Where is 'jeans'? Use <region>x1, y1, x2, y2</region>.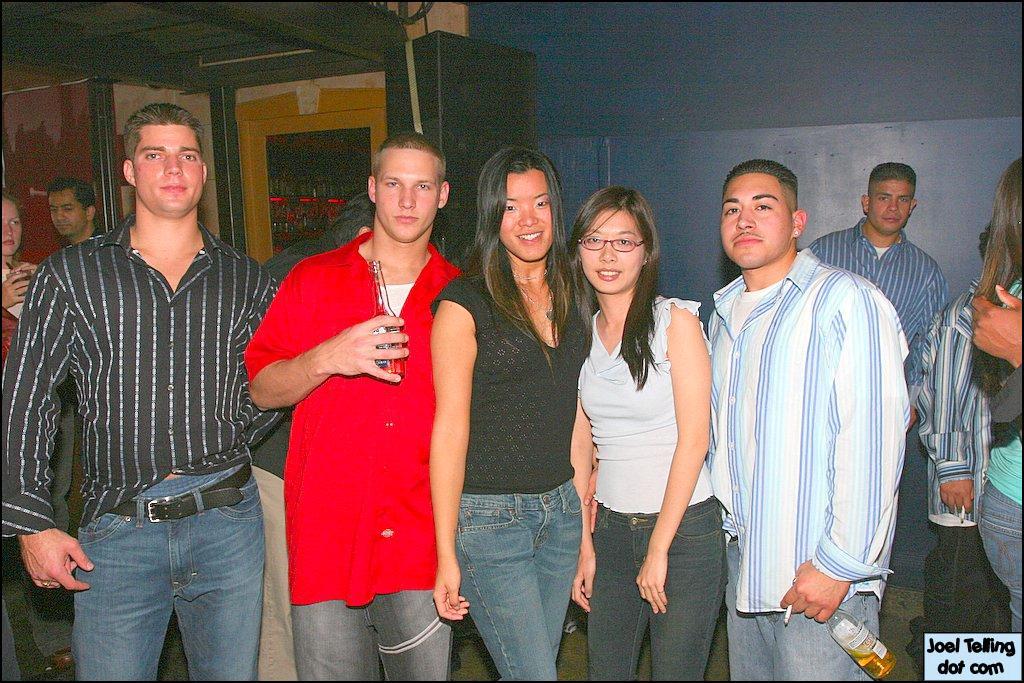
<region>722, 535, 879, 682</region>.
